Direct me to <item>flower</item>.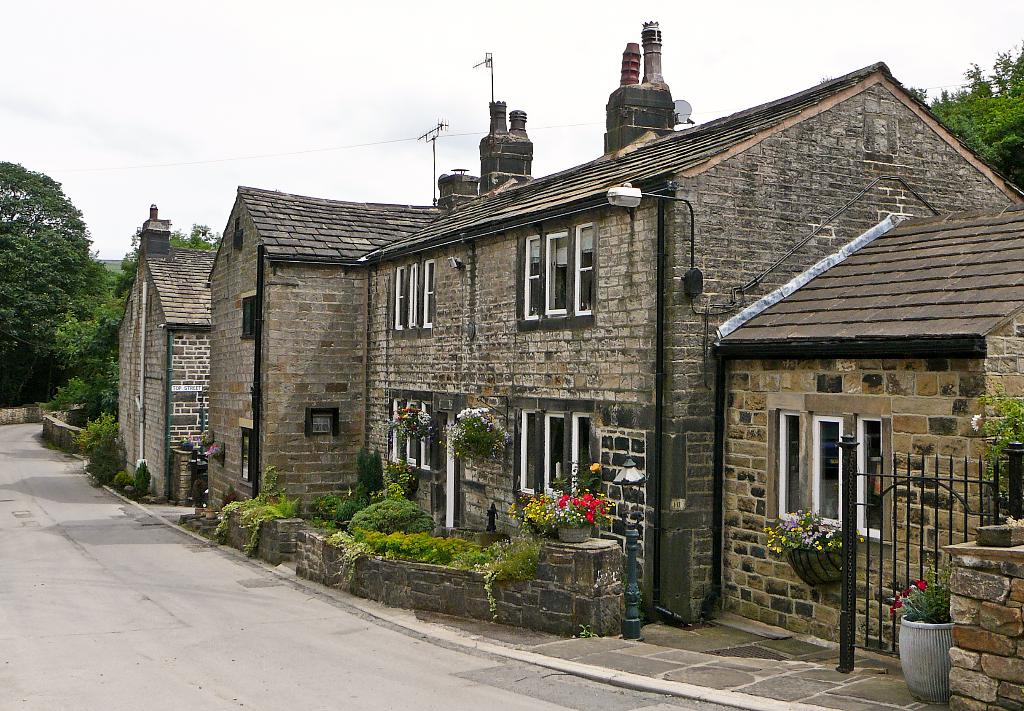
Direction: left=586, top=512, right=593, bottom=523.
